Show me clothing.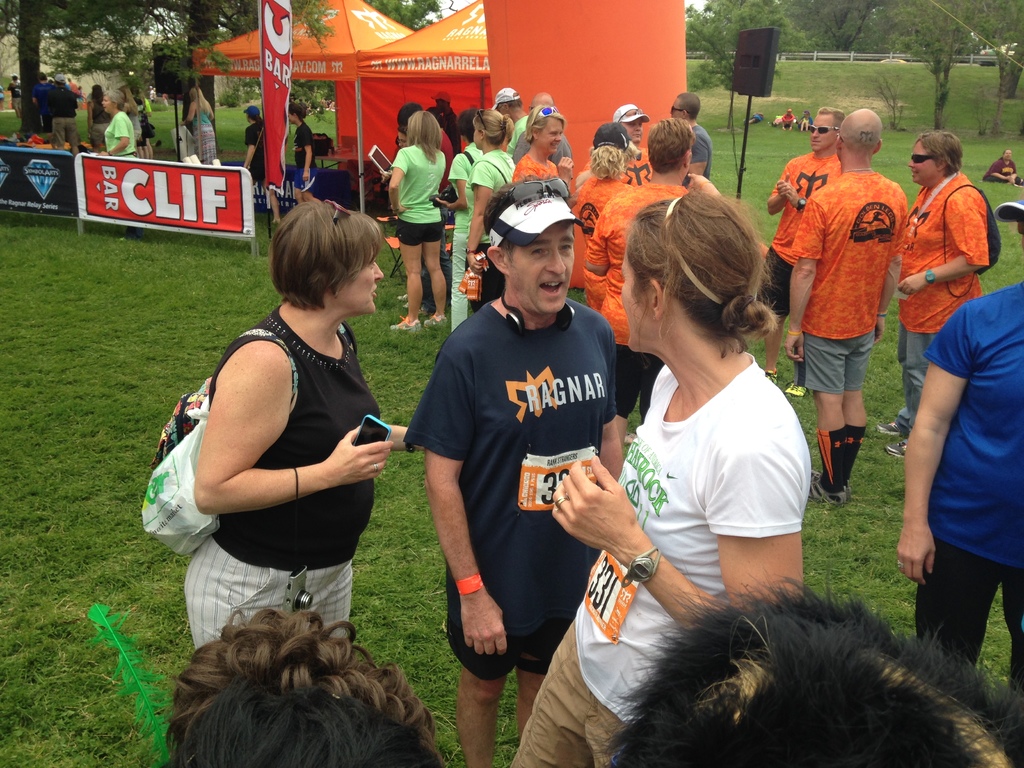
clothing is here: 179, 300, 377, 659.
